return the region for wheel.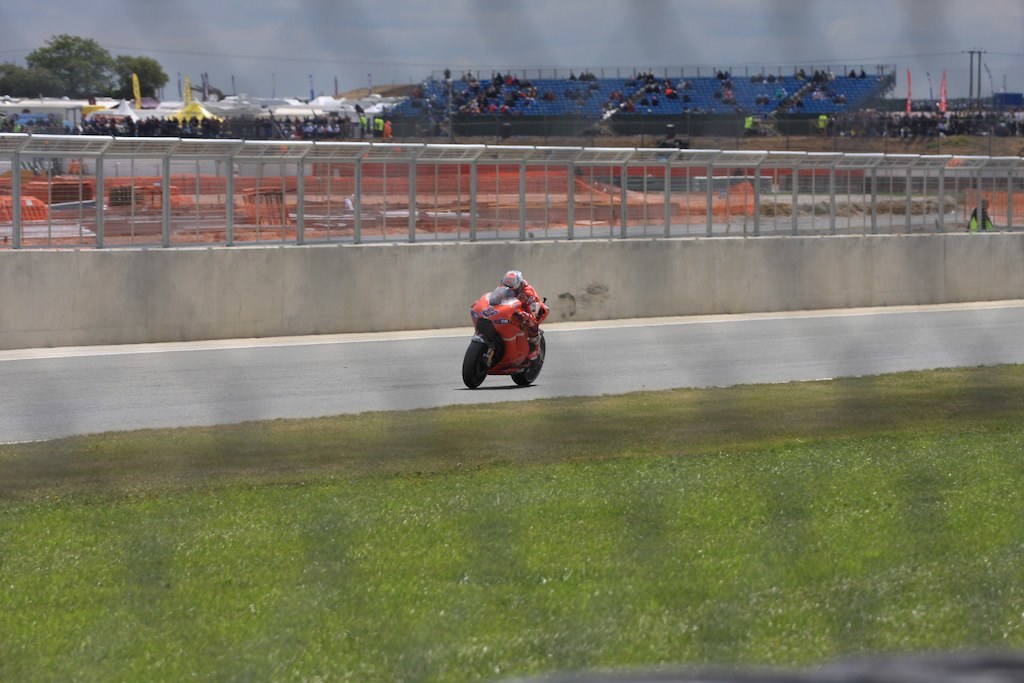
458, 342, 485, 387.
